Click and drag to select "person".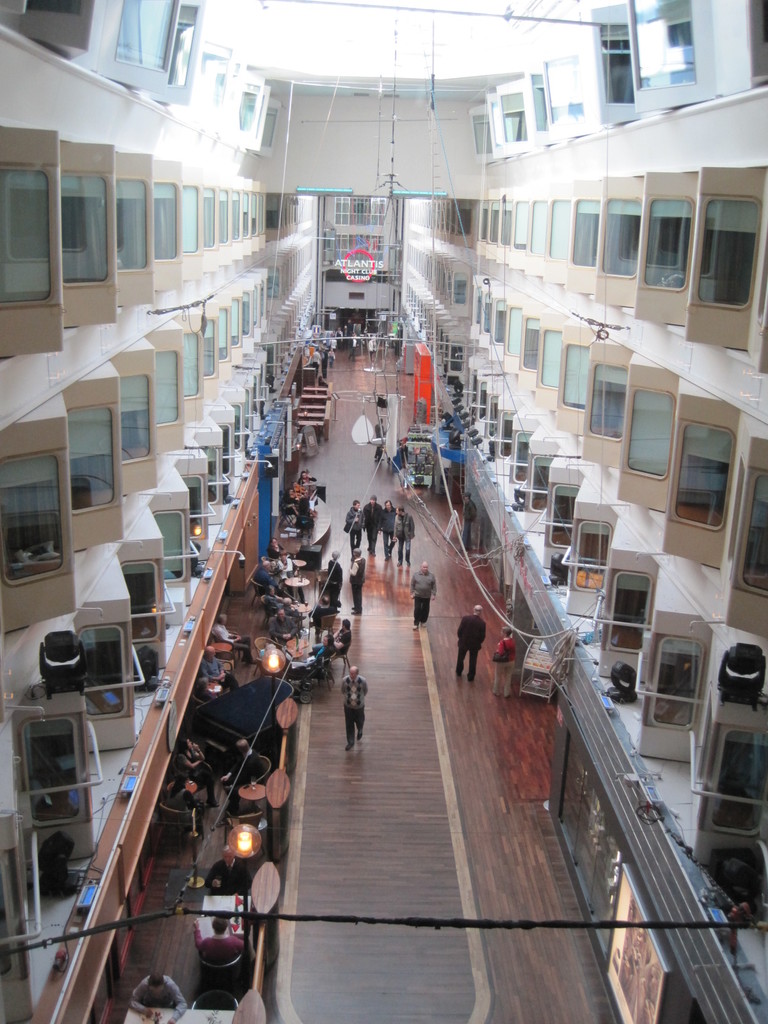
Selection: 267/536/286/564.
